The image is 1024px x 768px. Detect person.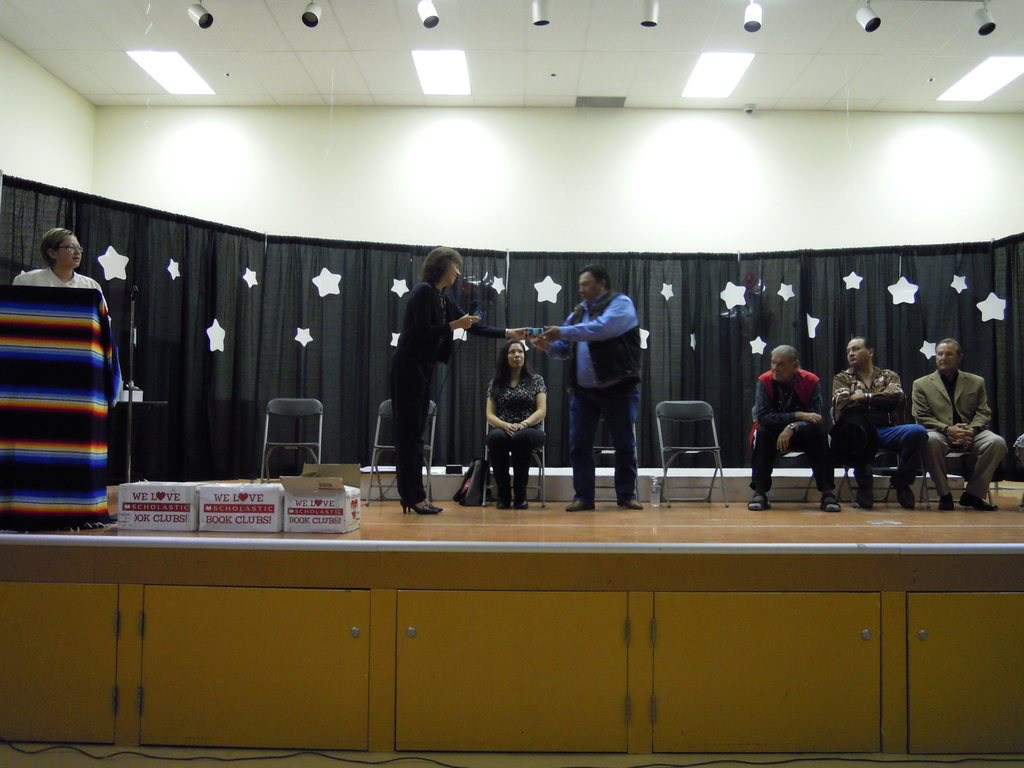
Detection: 12, 220, 106, 292.
